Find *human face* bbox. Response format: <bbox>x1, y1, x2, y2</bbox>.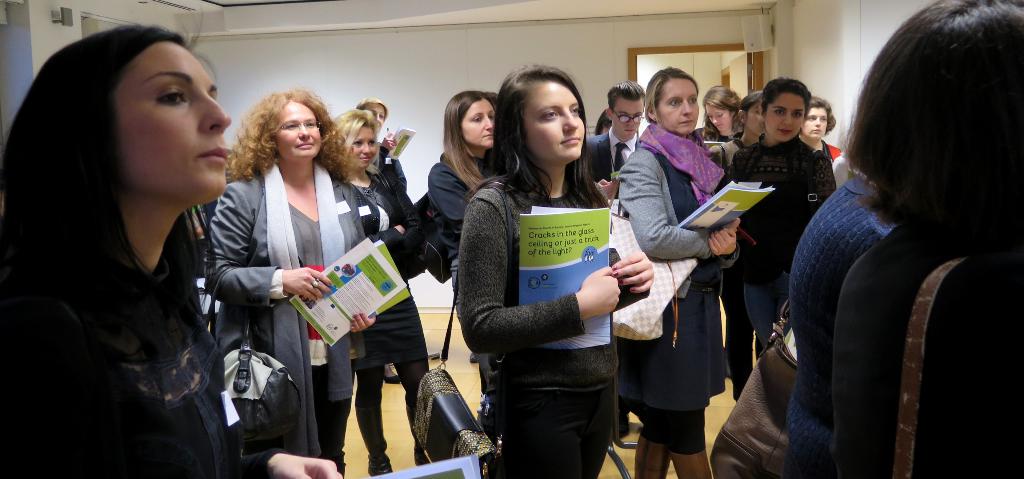
<bbox>744, 102, 766, 140</bbox>.
